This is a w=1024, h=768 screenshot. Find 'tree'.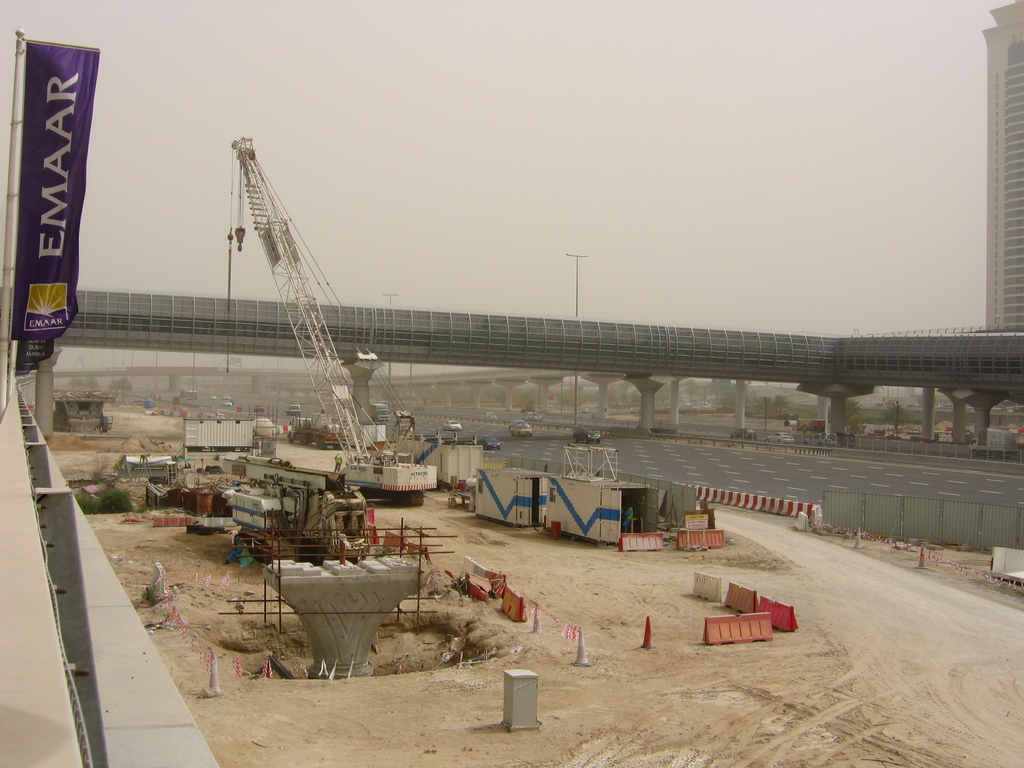
Bounding box: region(876, 401, 916, 440).
